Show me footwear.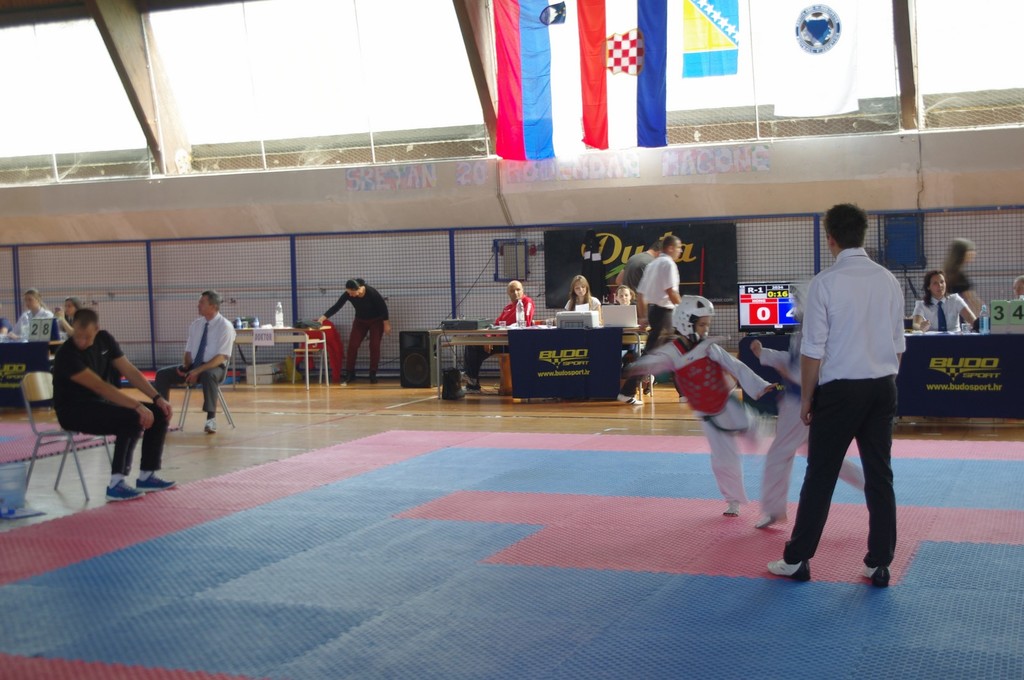
footwear is here: <box>339,369,353,383</box>.
